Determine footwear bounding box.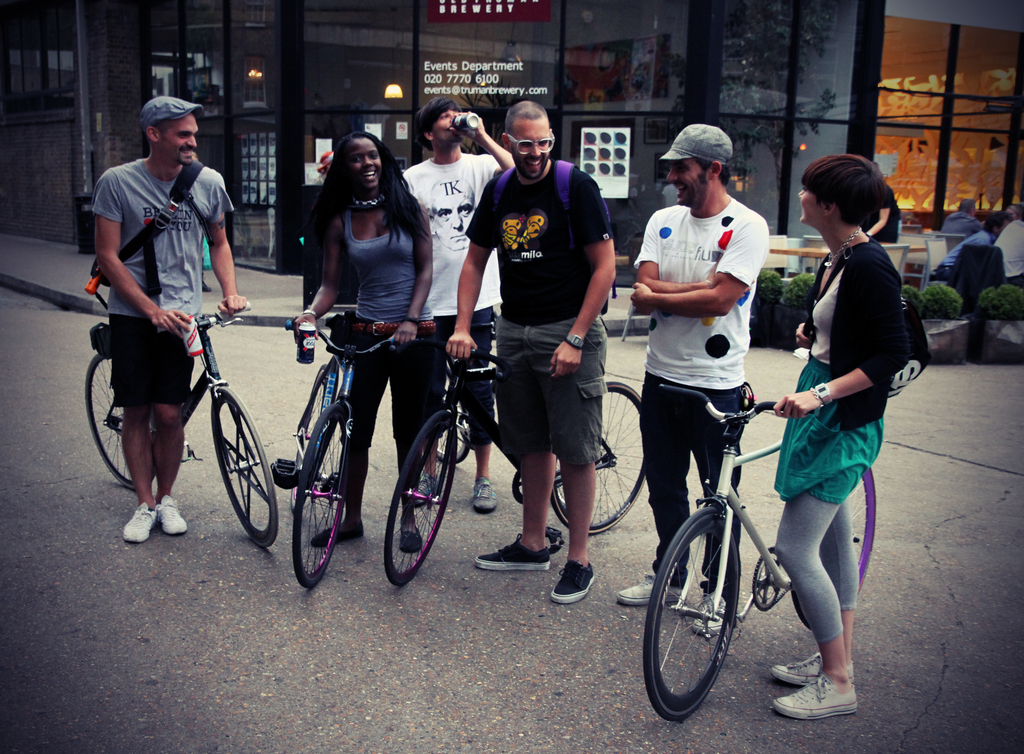
Determined: (x1=689, y1=591, x2=728, y2=634).
